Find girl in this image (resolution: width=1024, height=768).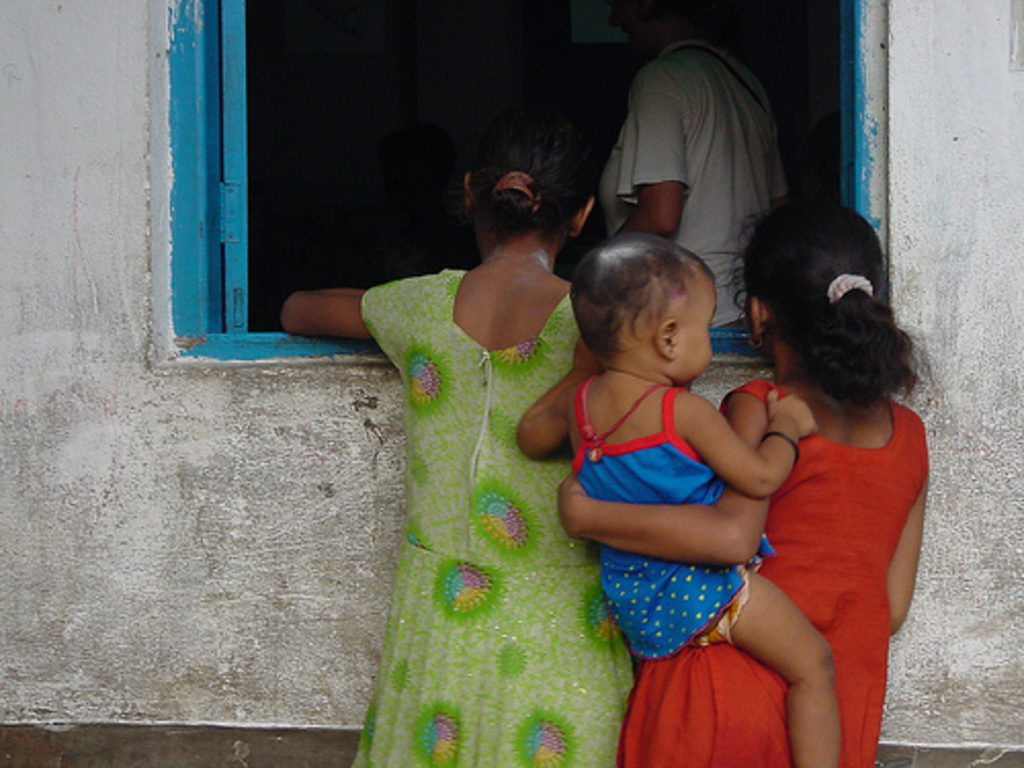
[618,197,930,766].
